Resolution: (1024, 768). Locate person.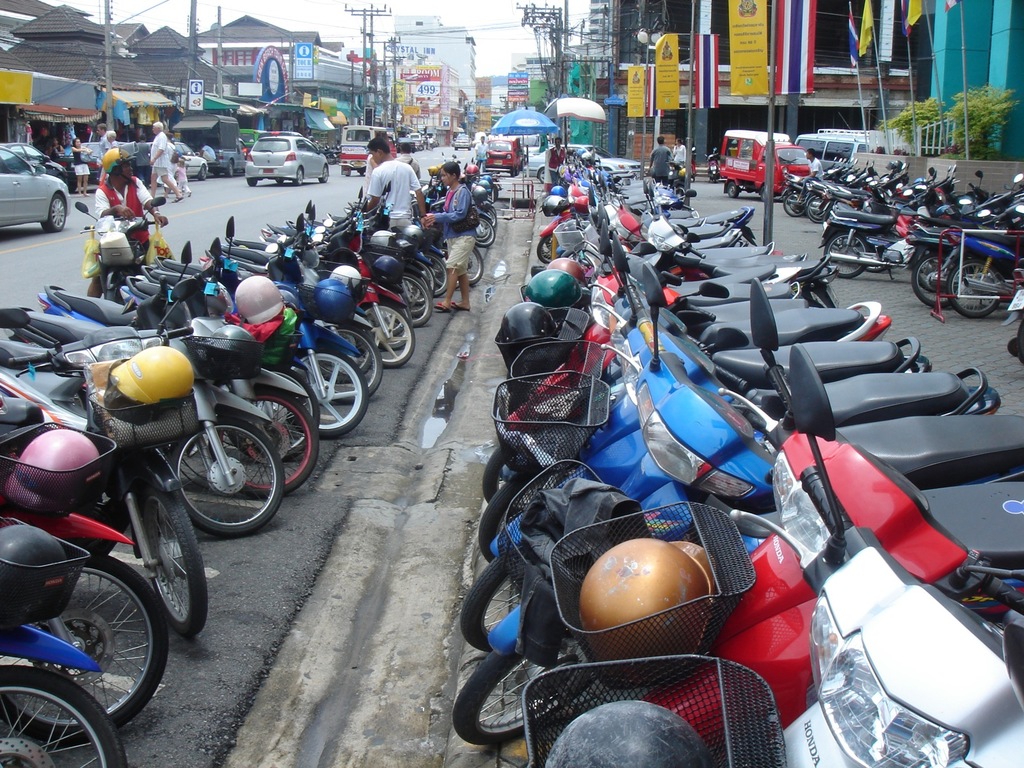
84, 150, 169, 301.
